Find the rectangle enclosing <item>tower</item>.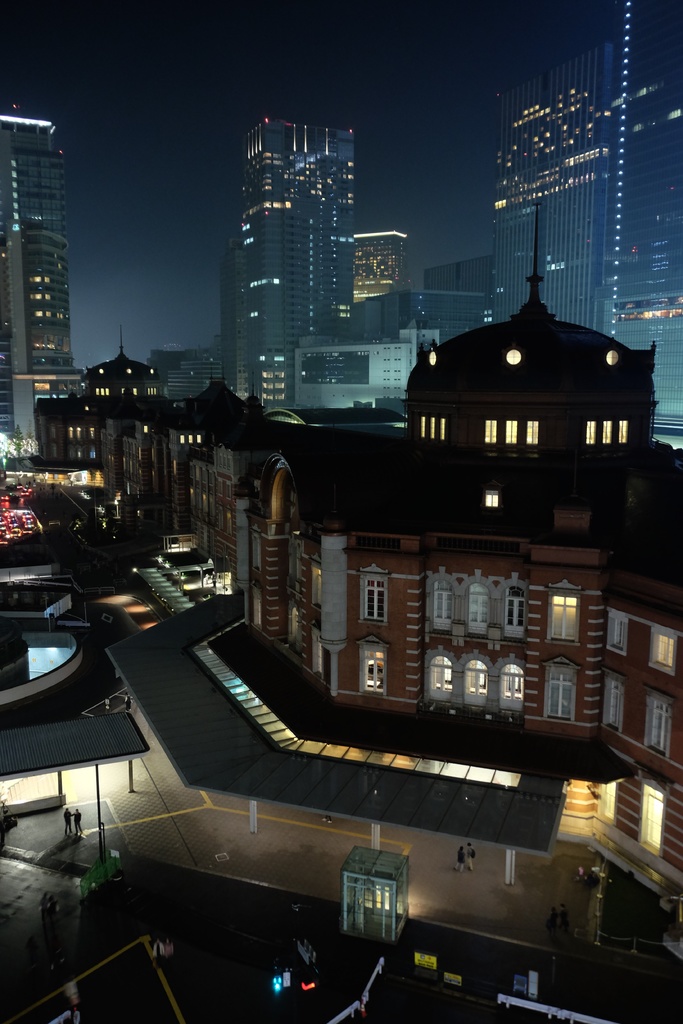
rect(351, 237, 411, 304).
